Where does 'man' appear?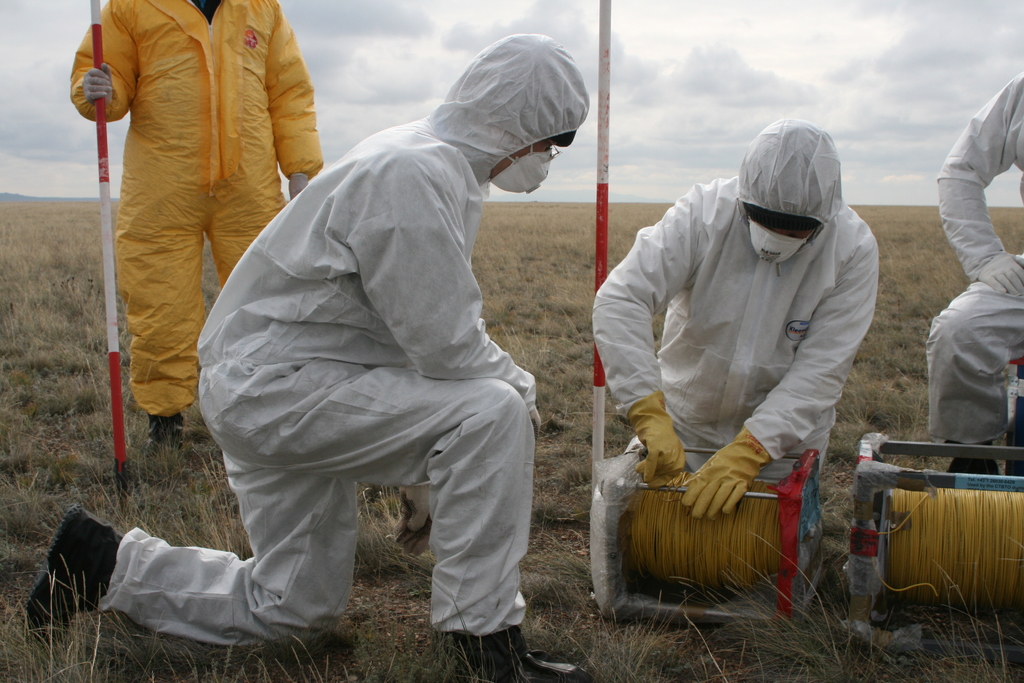
Appears at box=[924, 69, 1023, 474].
